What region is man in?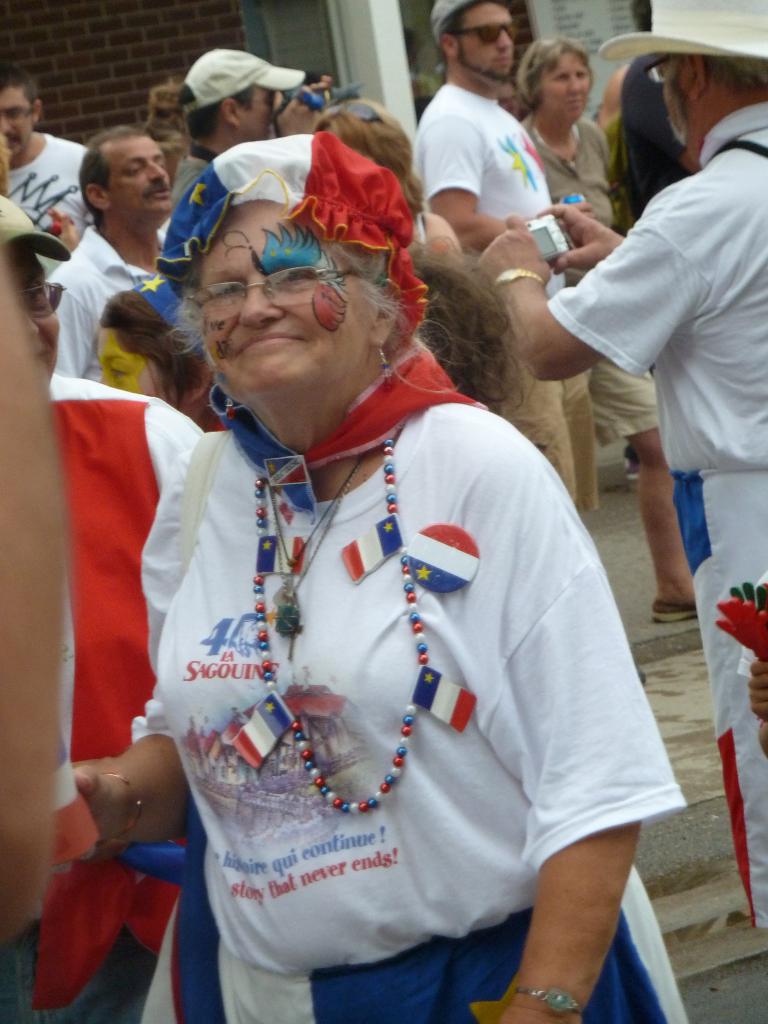
[x1=0, y1=73, x2=108, y2=239].
